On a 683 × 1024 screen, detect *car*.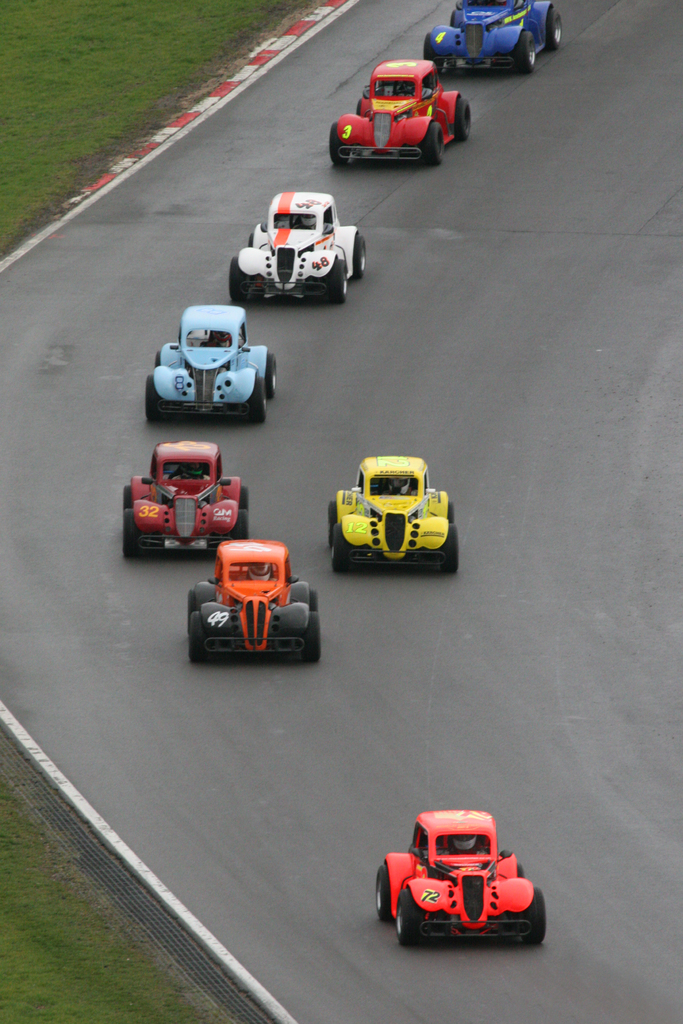
[x1=329, y1=63, x2=477, y2=164].
